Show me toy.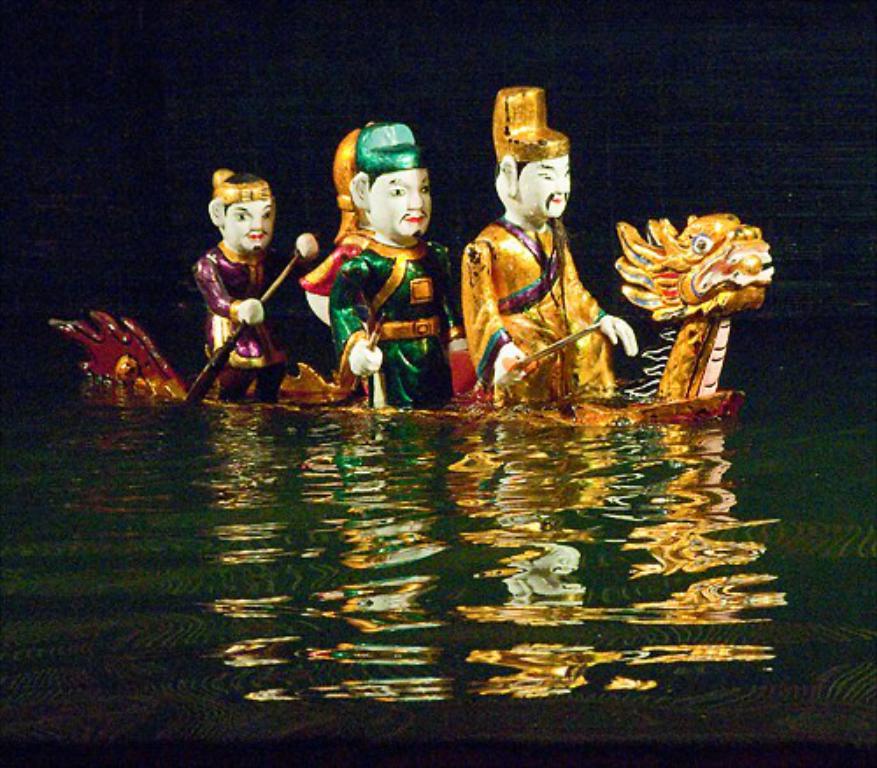
toy is here: BBox(323, 117, 382, 237).
